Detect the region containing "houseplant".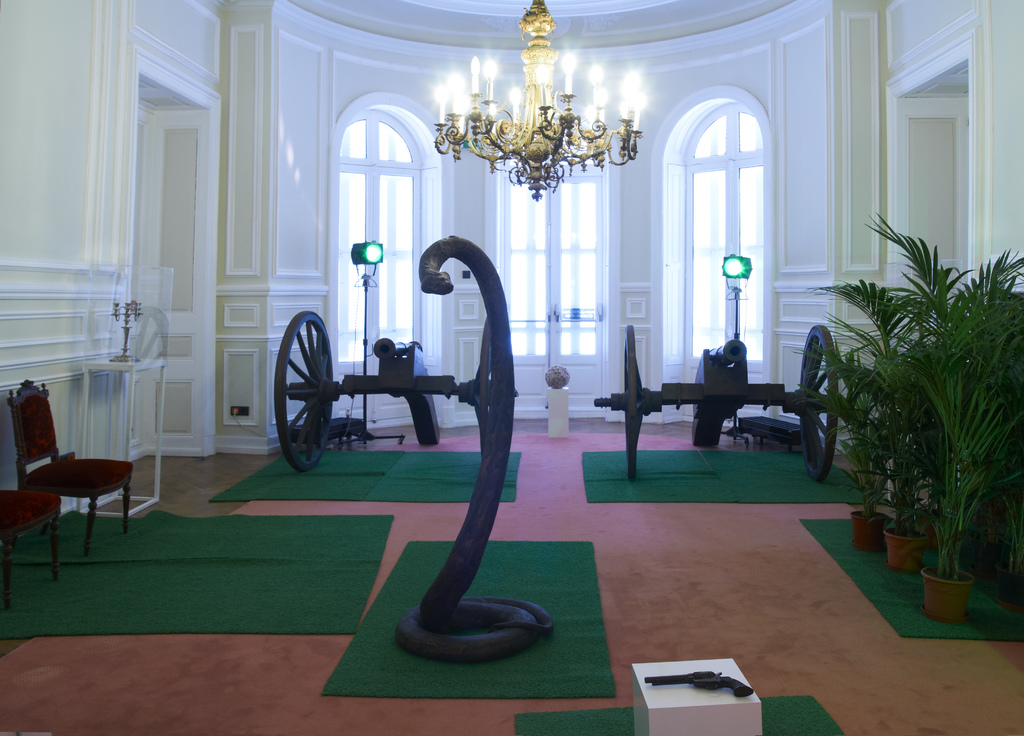
{"x1": 813, "y1": 323, "x2": 903, "y2": 557}.
